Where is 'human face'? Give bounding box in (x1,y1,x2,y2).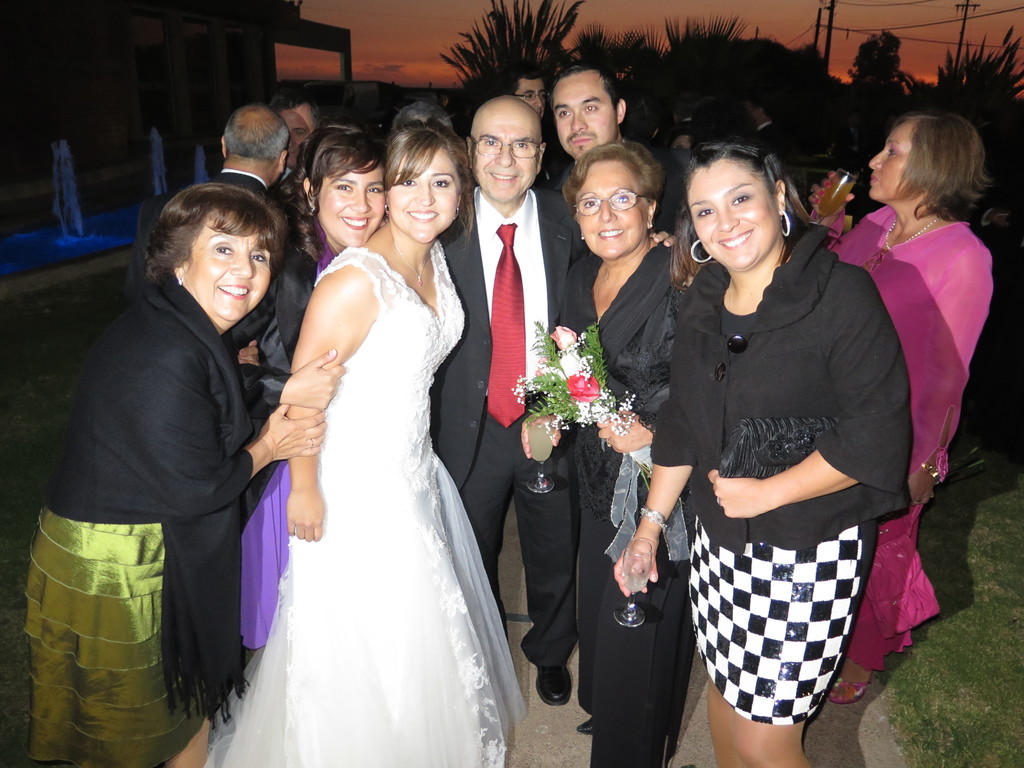
(475,104,543,200).
